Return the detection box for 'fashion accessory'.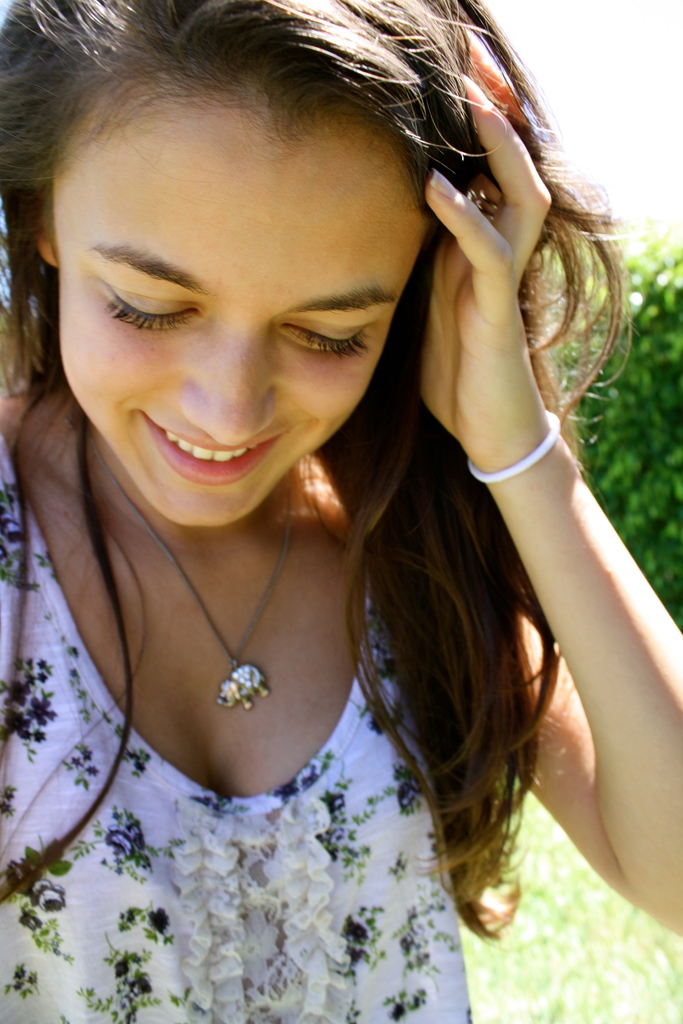
<region>465, 407, 561, 484</region>.
